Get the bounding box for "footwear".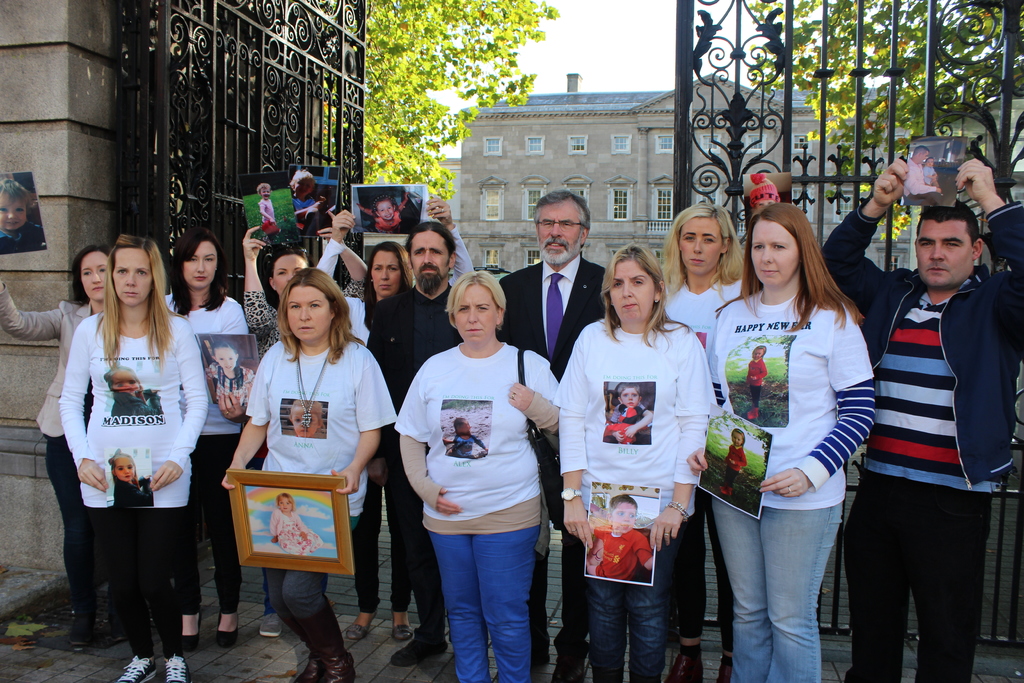
Rect(257, 613, 280, 639).
